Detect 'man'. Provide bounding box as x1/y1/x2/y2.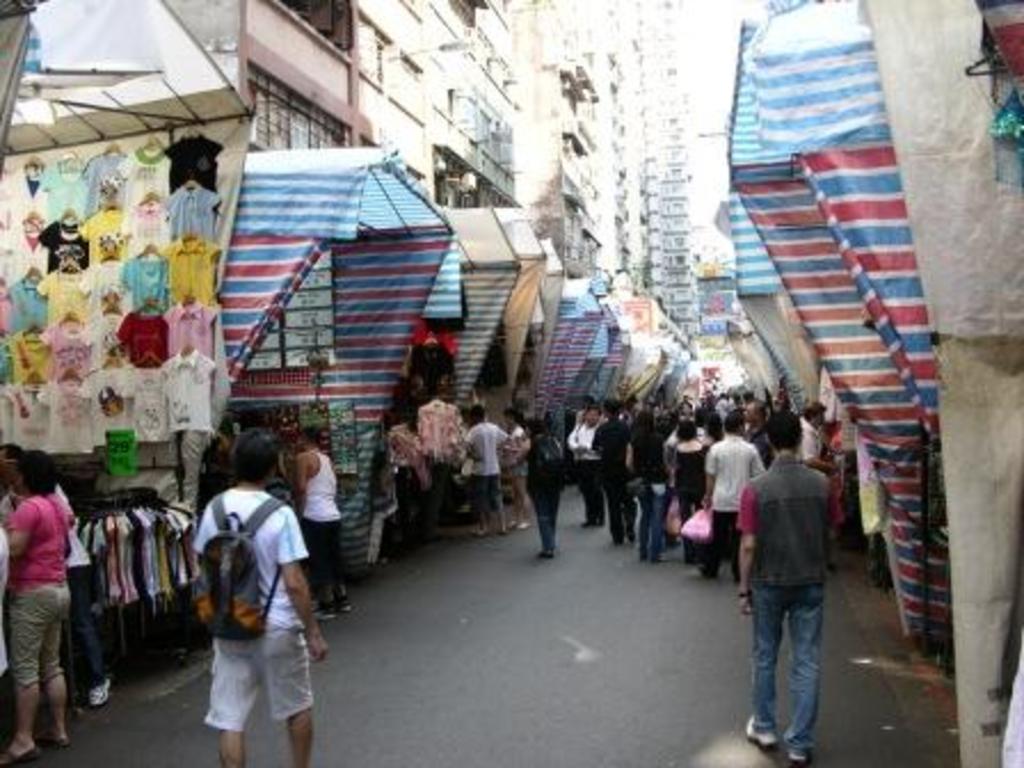
459/405/517/537.
